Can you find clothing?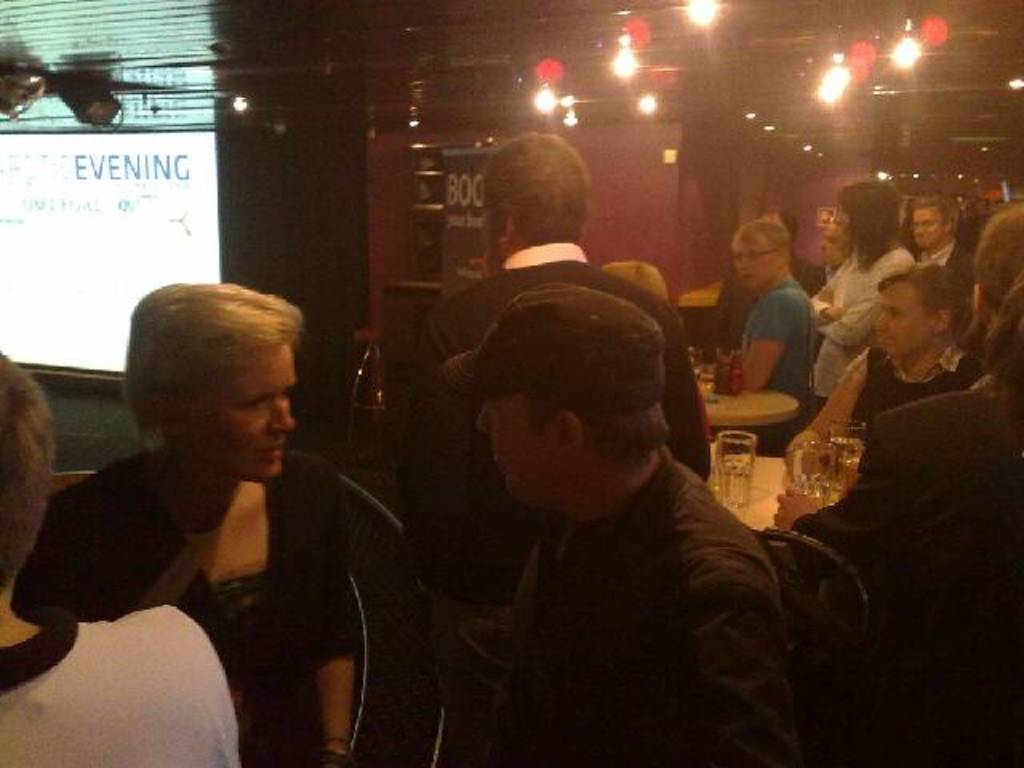
Yes, bounding box: {"x1": 0, "y1": 613, "x2": 250, "y2": 766}.
